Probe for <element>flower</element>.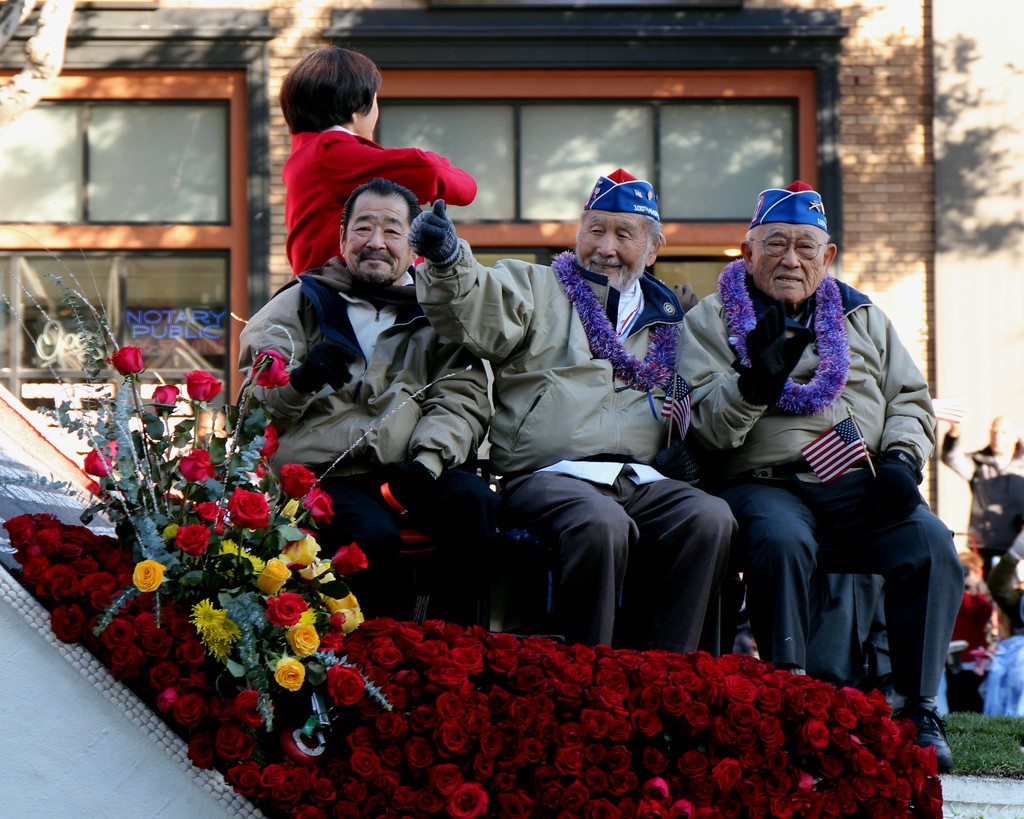
Probe result: BBox(152, 382, 188, 421).
